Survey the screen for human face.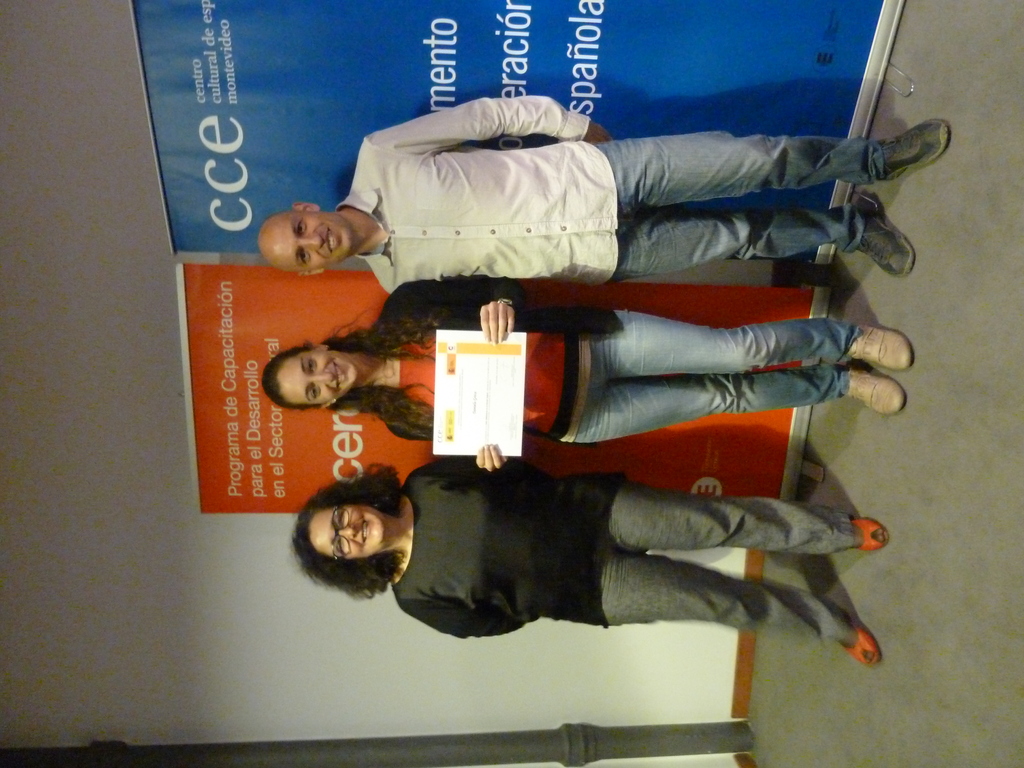
Survey found: x1=278 y1=349 x2=353 y2=401.
